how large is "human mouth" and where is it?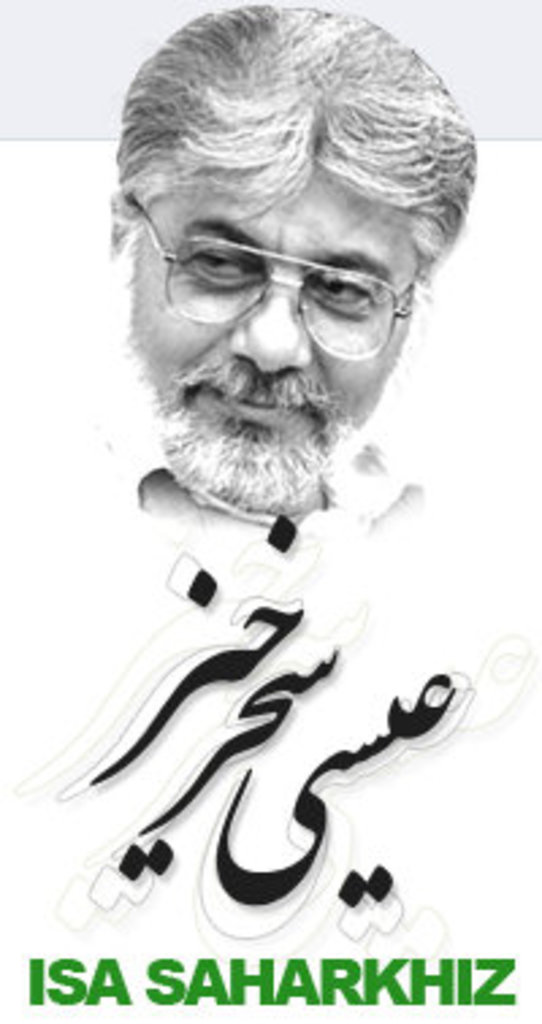
Bounding box: detection(190, 379, 317, 425).
